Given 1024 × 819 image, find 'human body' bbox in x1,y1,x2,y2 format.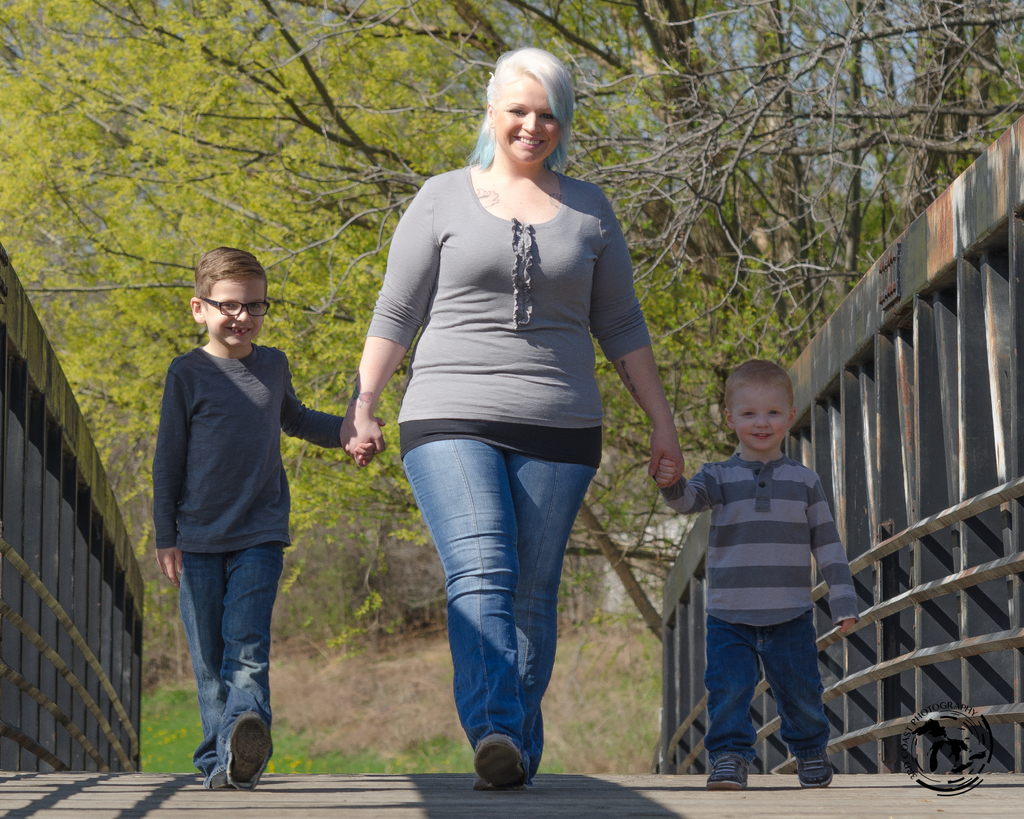
152,345,387,793.
